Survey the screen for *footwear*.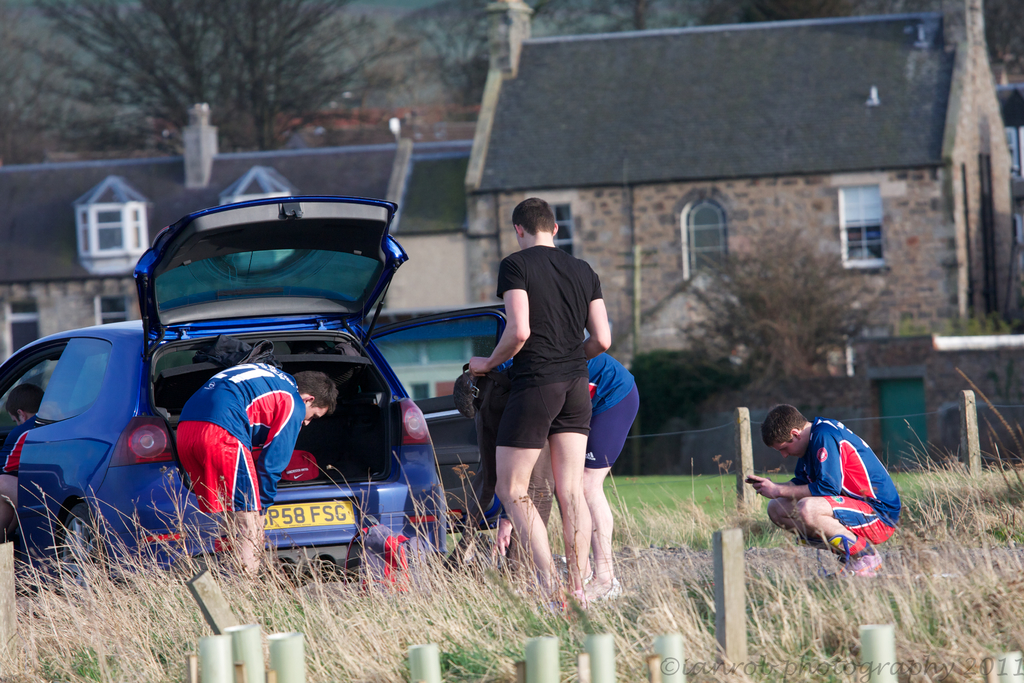
Survey found: (585, 569, 623, 603).
